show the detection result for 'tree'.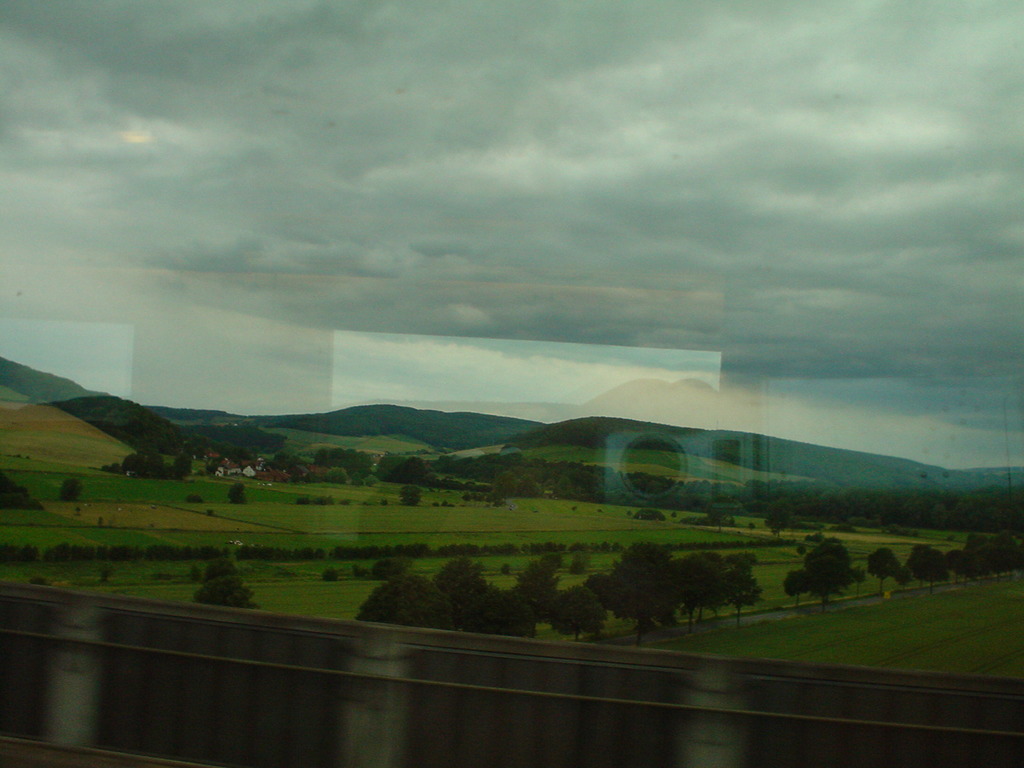
<region>666, 550, 728, 637</region>.
